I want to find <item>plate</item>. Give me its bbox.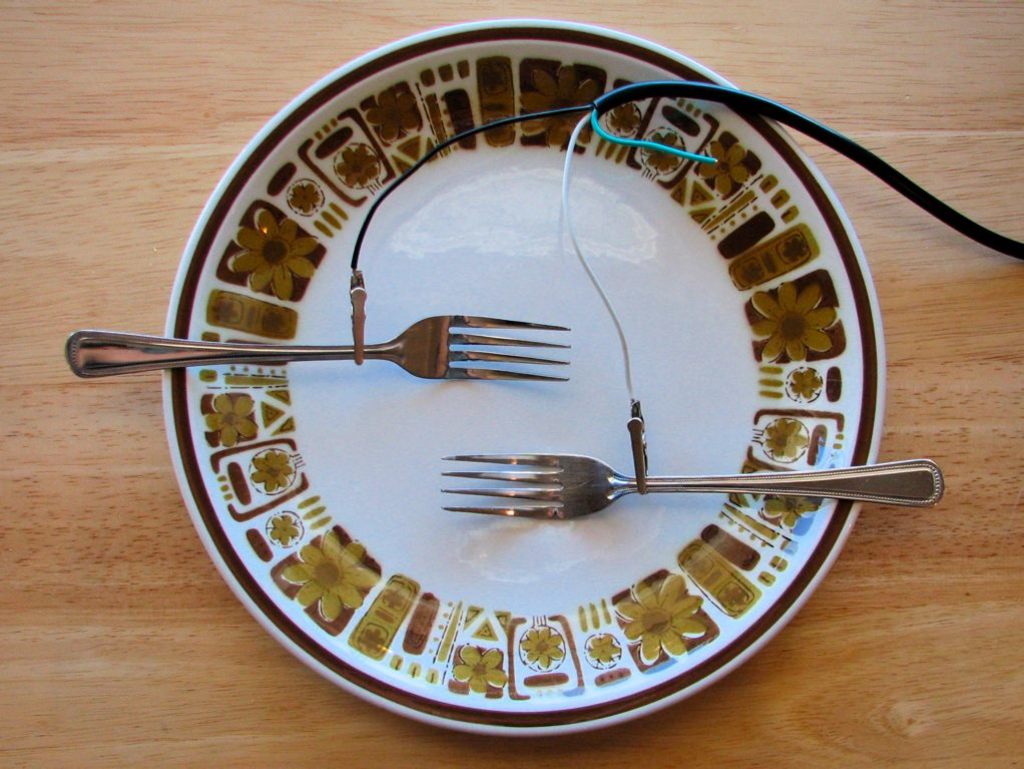
box=[158, 17, 893, 729].
